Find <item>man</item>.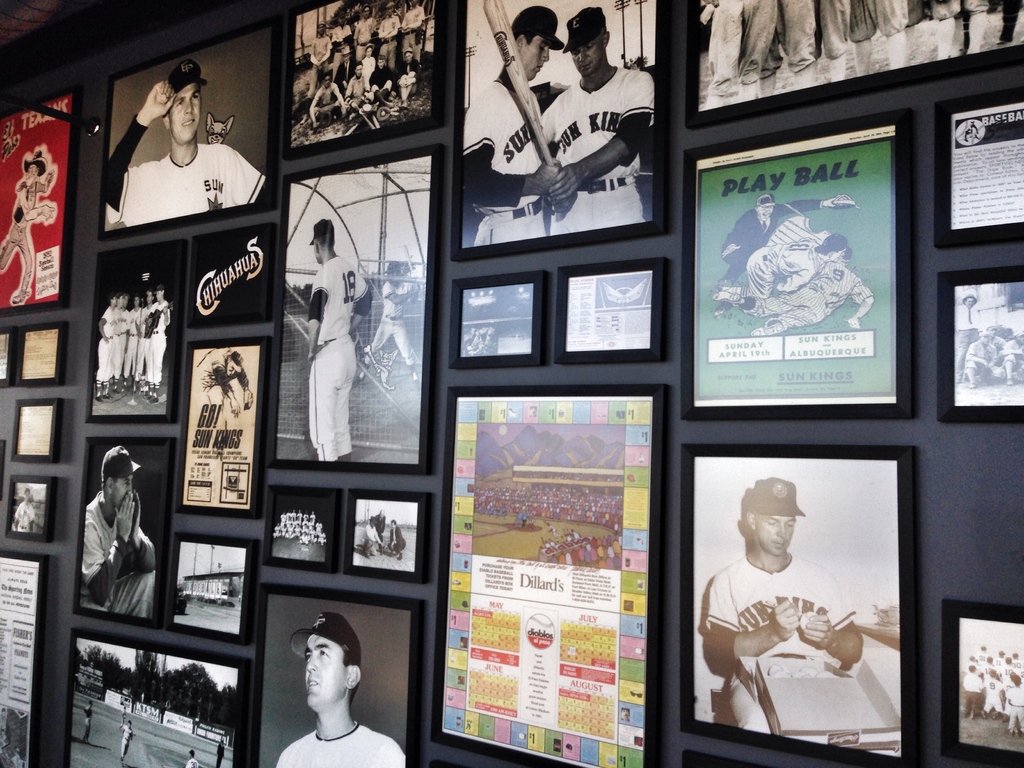
Rect(76, 442, 161, 619).
